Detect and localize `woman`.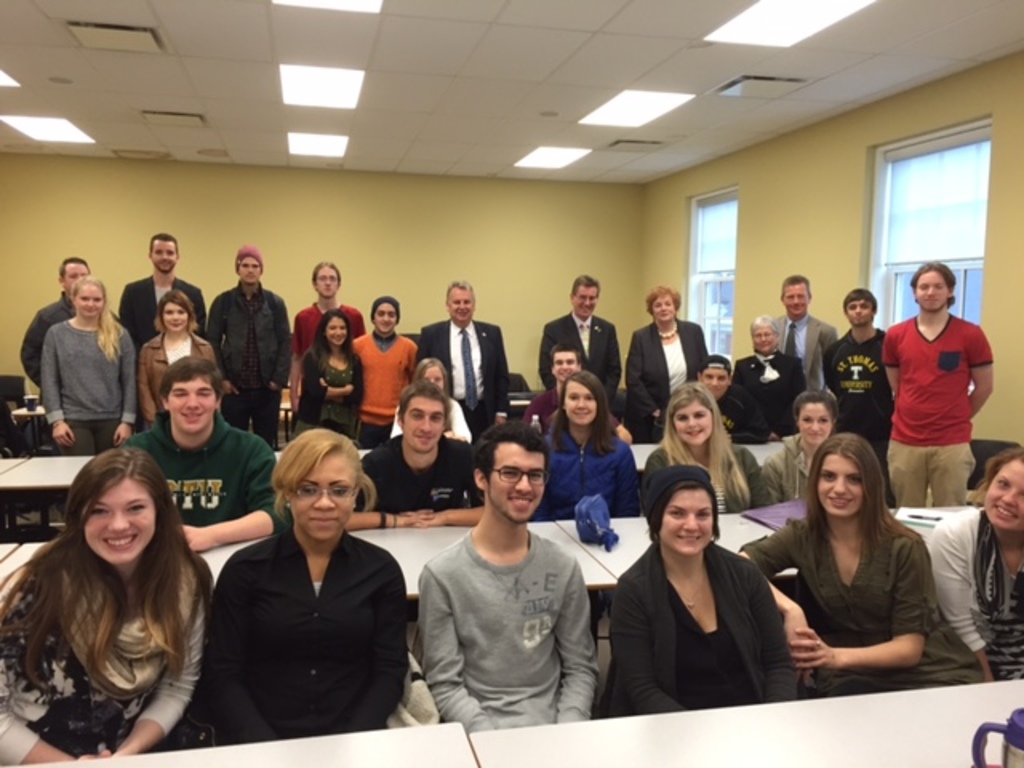
Localized at l=530, t=379, r=643, b=525.
